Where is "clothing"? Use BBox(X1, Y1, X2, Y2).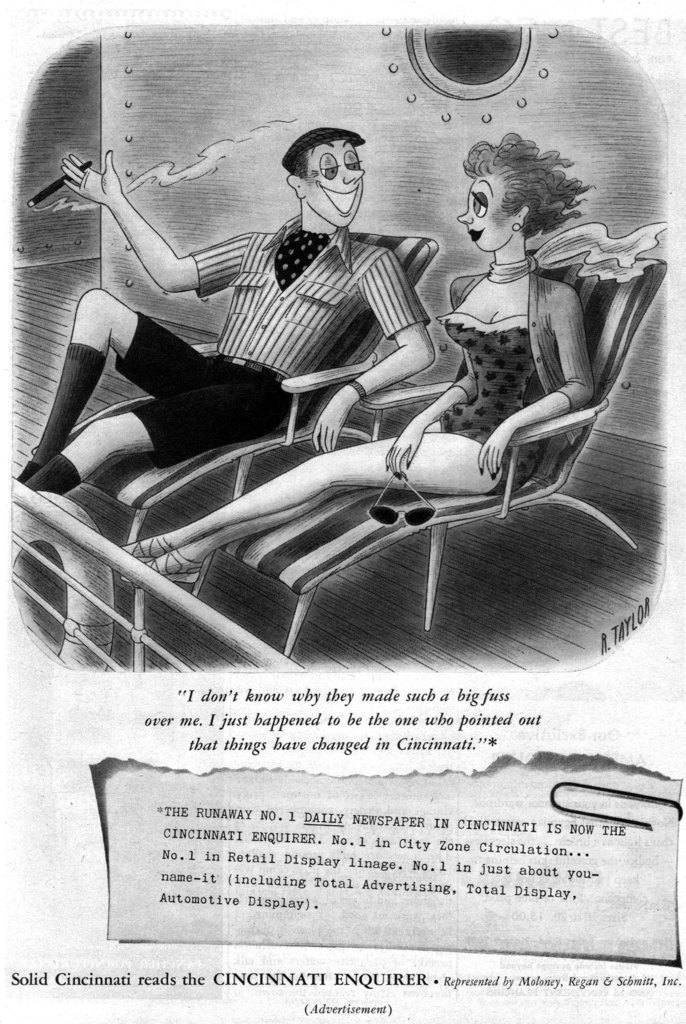
BBox(434, 250, 594, 496).
